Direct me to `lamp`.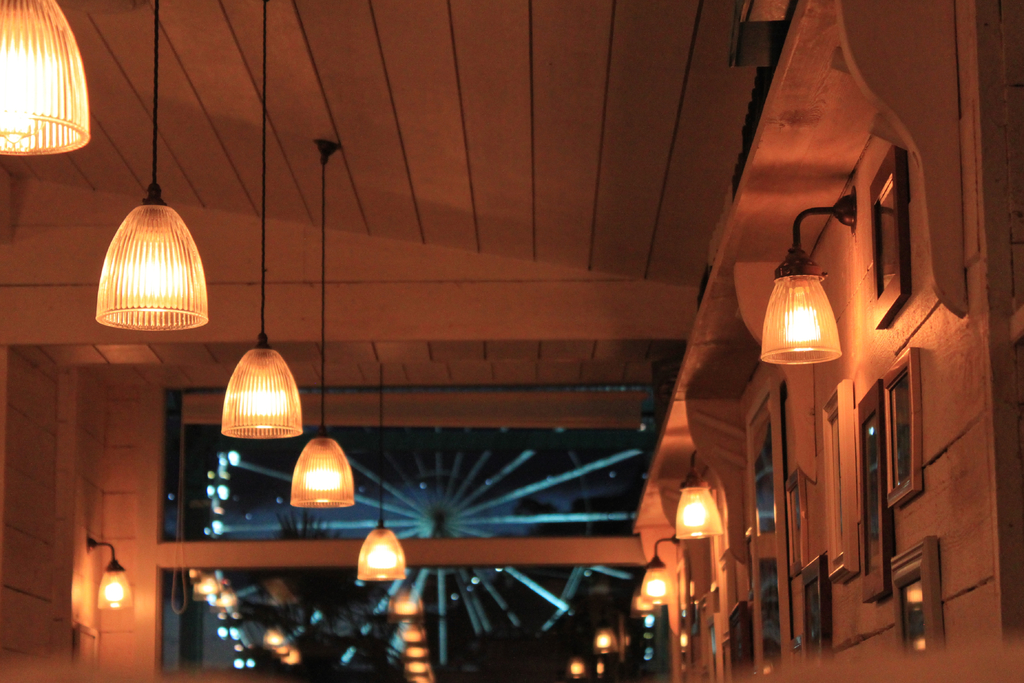
Direction: left=758, top=185, right=858, bottom=364.
